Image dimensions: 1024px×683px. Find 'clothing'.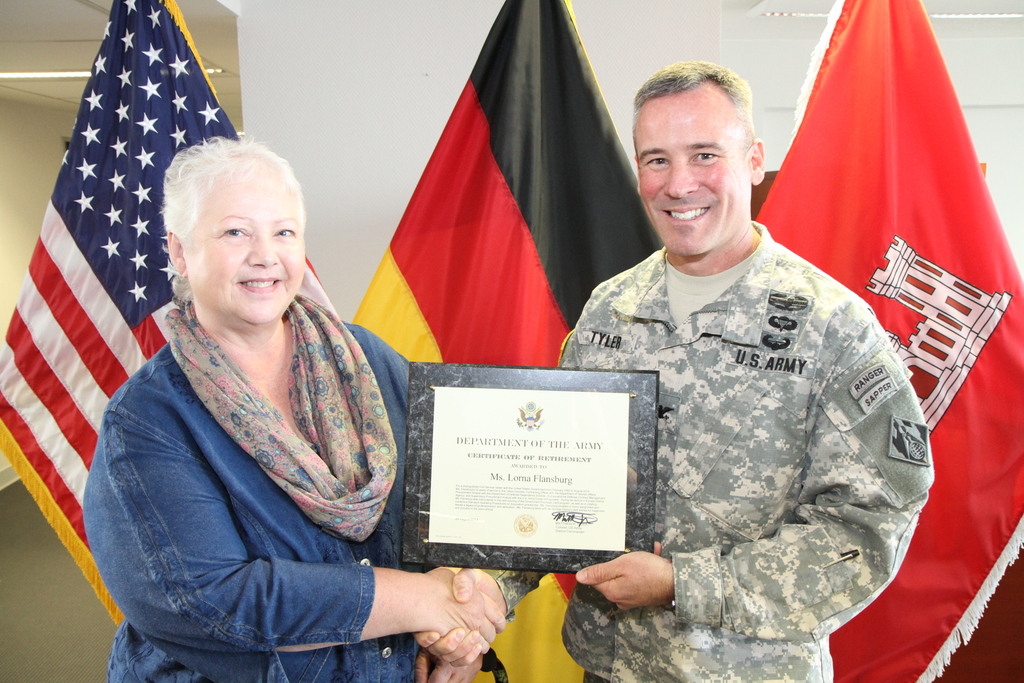
box=[491, 217, 936, 682].
